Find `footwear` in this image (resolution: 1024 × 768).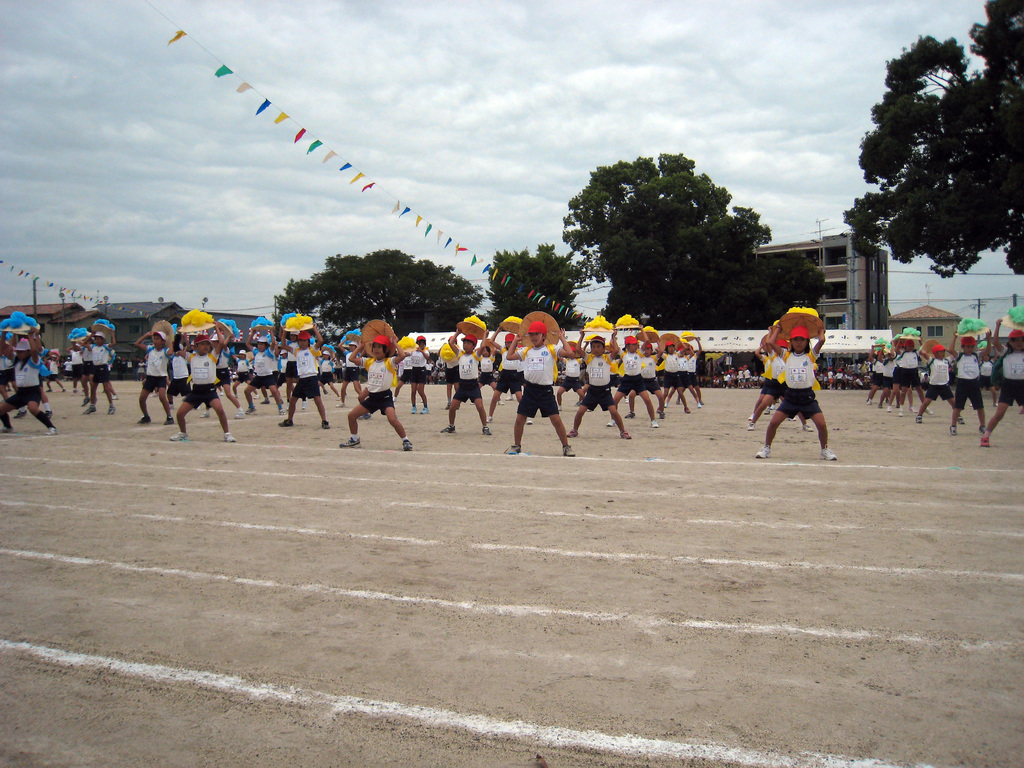
[x1=819, y1=447, x2=838, y2=462].
